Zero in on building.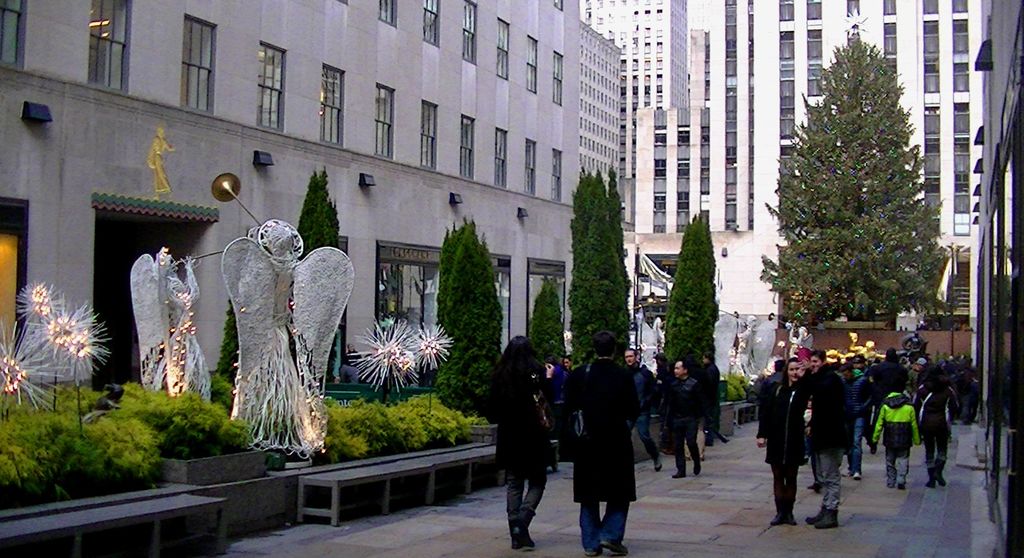
Zeroed in: select_region(0, 0, 625, 402).
